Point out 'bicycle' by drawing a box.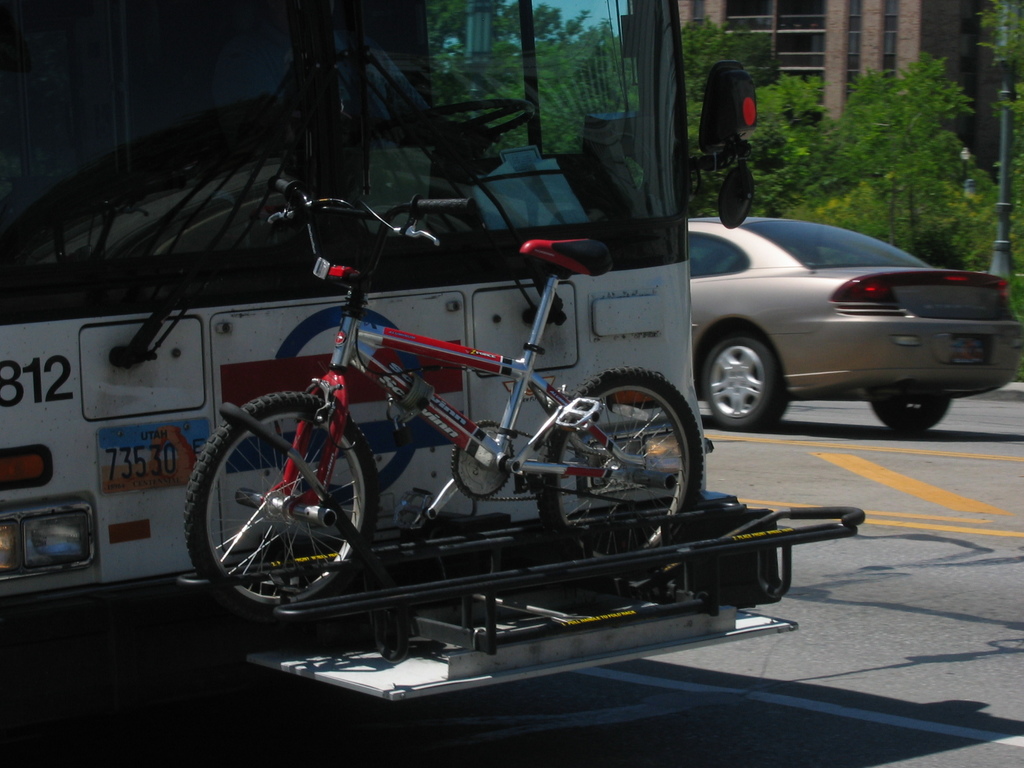
box(189, 187, 703, 610).
